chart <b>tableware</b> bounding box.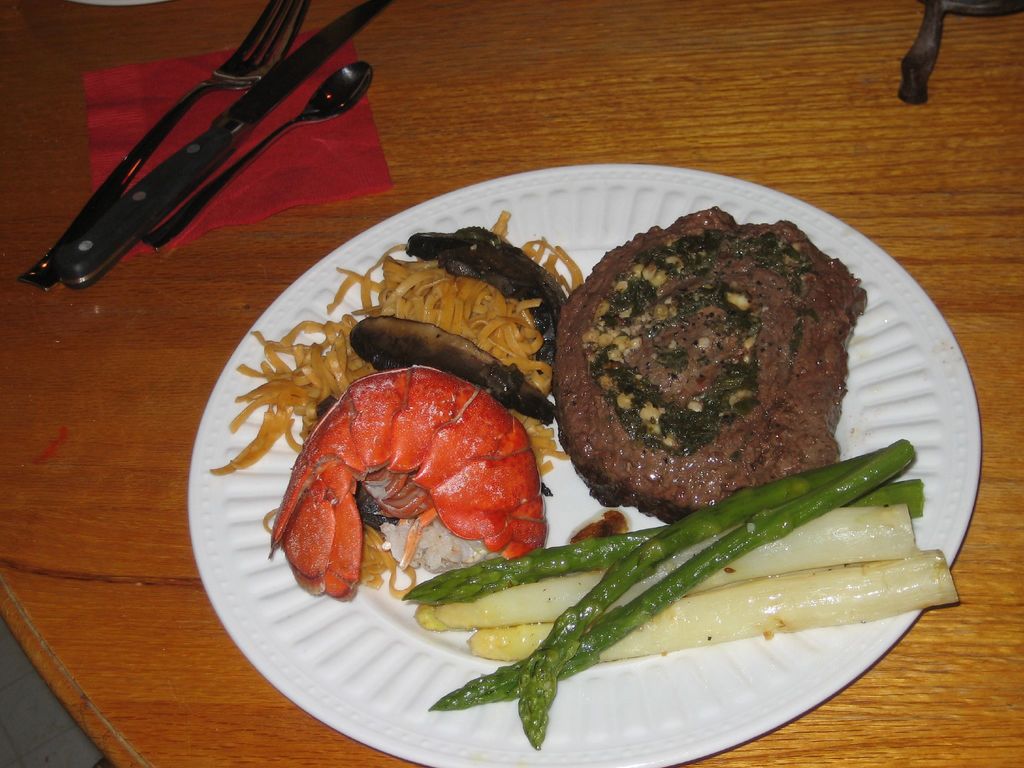
Charted: x1=60, y1=3, x2=391, y2=286.
